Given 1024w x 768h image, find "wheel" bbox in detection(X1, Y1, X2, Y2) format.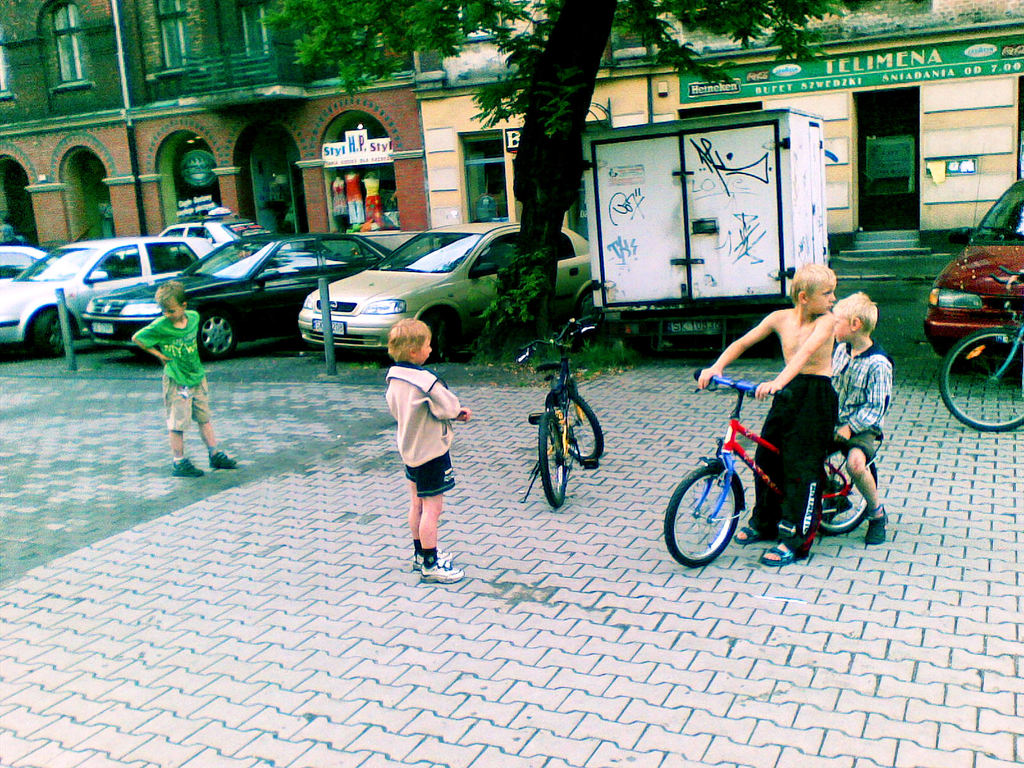
detection(816, 443, 877, 536).
